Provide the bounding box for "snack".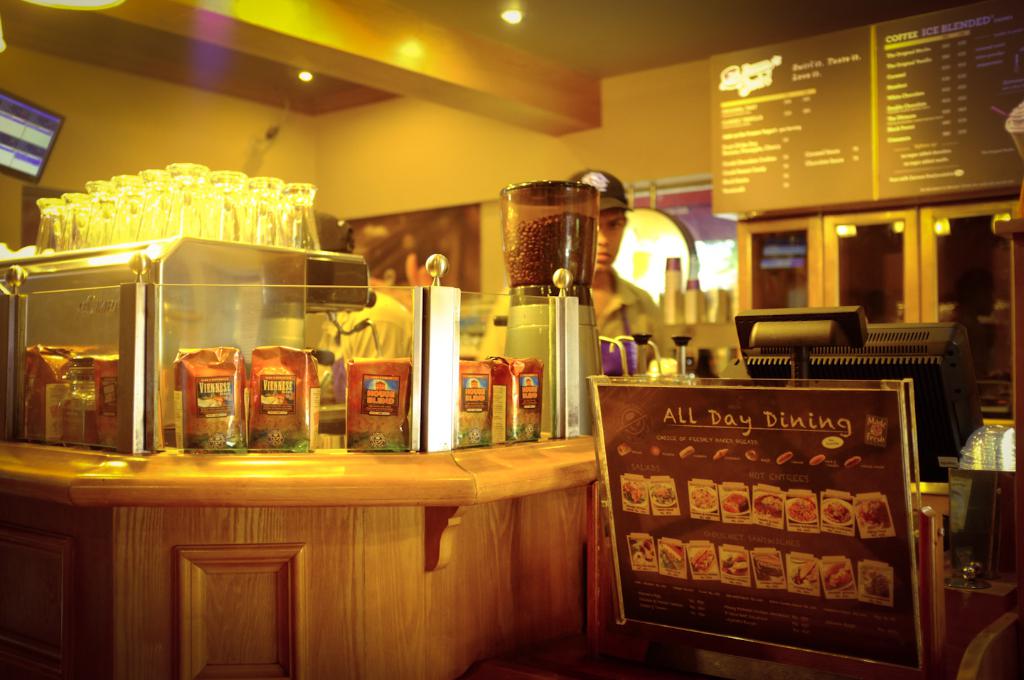
l=790, t=563, r=816, b=585.
